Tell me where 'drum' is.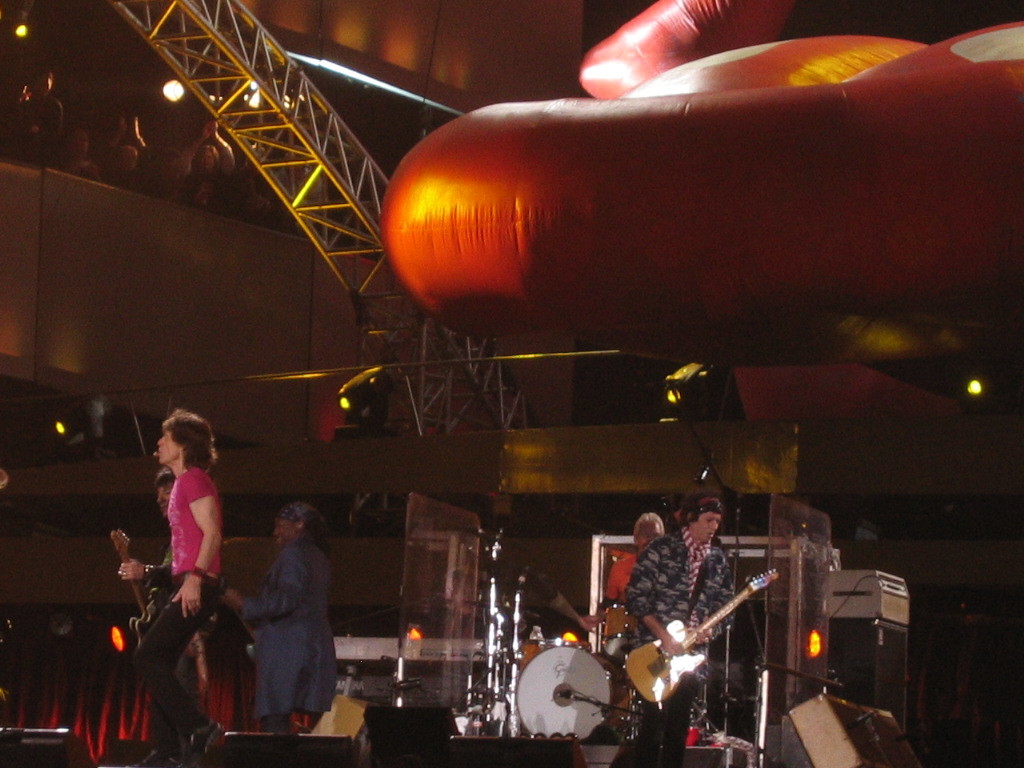
'drum' is at x1=509, y1=640, x2=655, y2=758.
